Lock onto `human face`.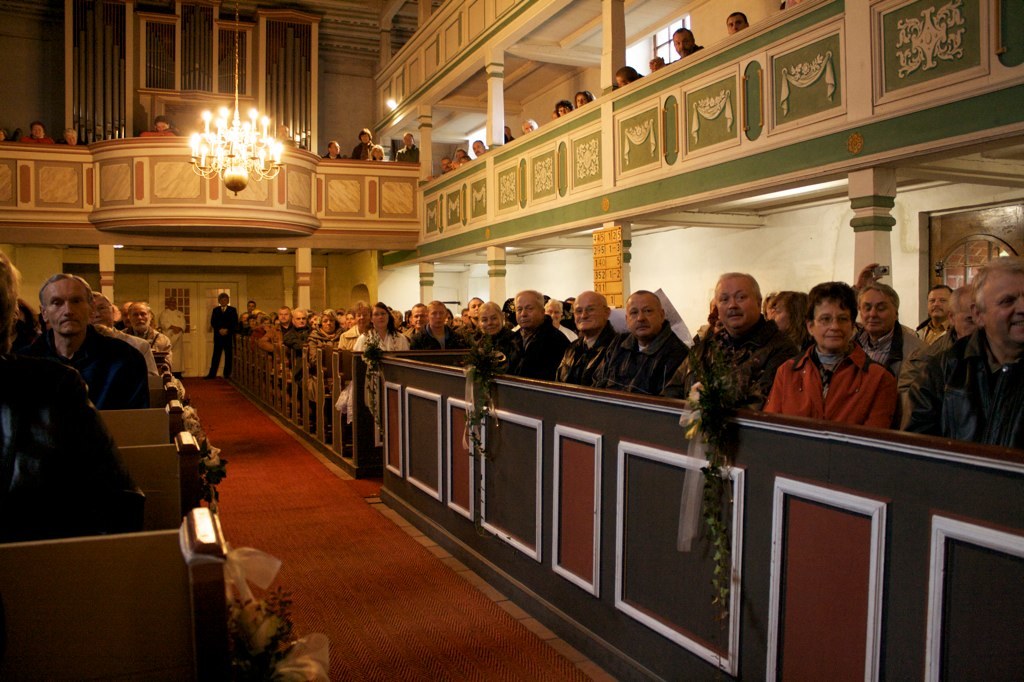
Locked: <box>625,293,656,338</box>.
